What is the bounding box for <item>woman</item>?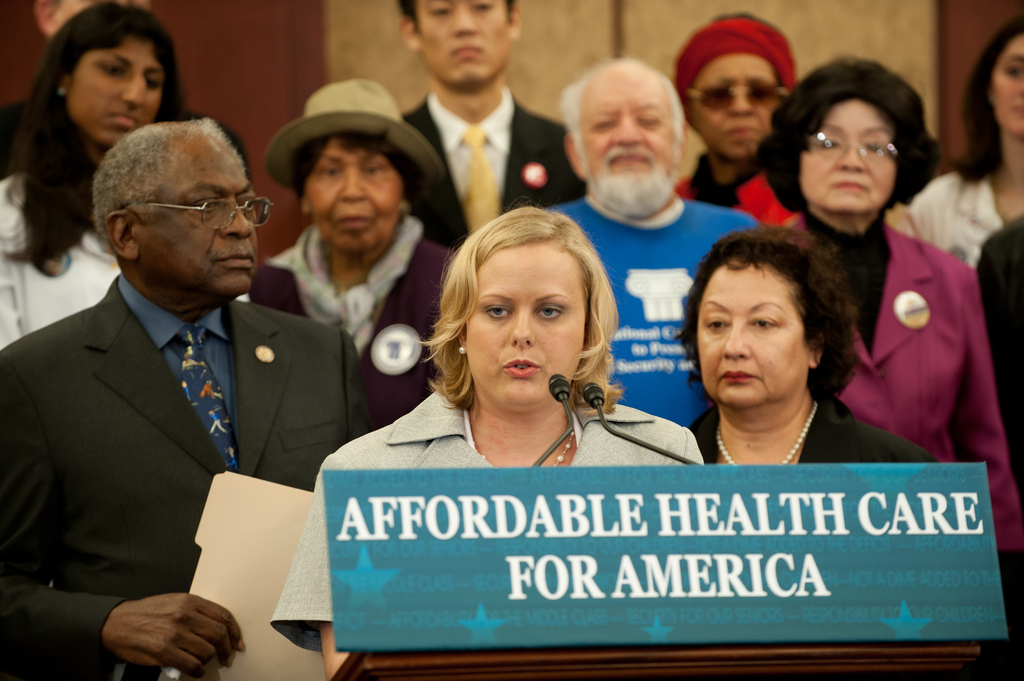
detection(732, 58, 1023, 551).
